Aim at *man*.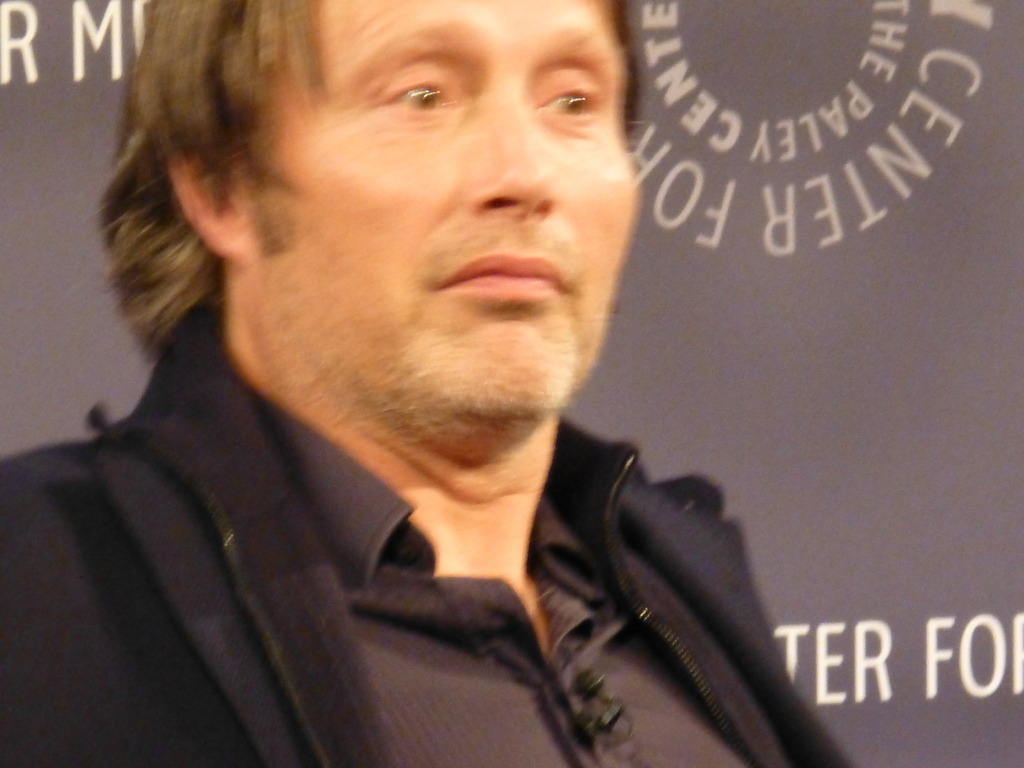
Aimed at [left=0, top=0, right=863, bottom=767].
